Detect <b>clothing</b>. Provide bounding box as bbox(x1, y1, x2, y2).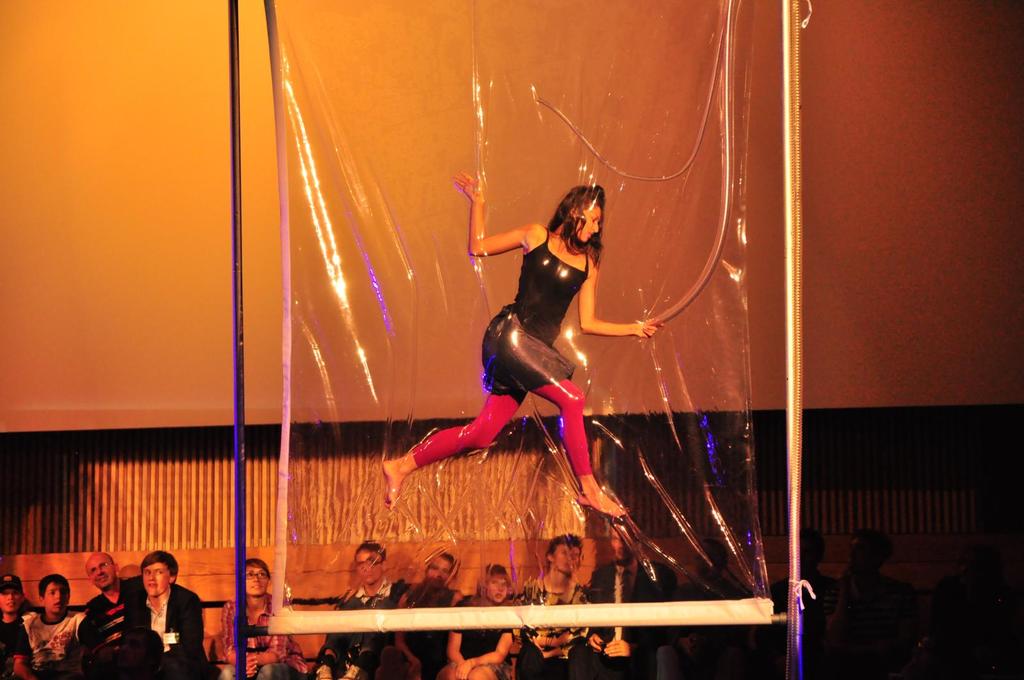
bbox(209, 590, 299, 679).
